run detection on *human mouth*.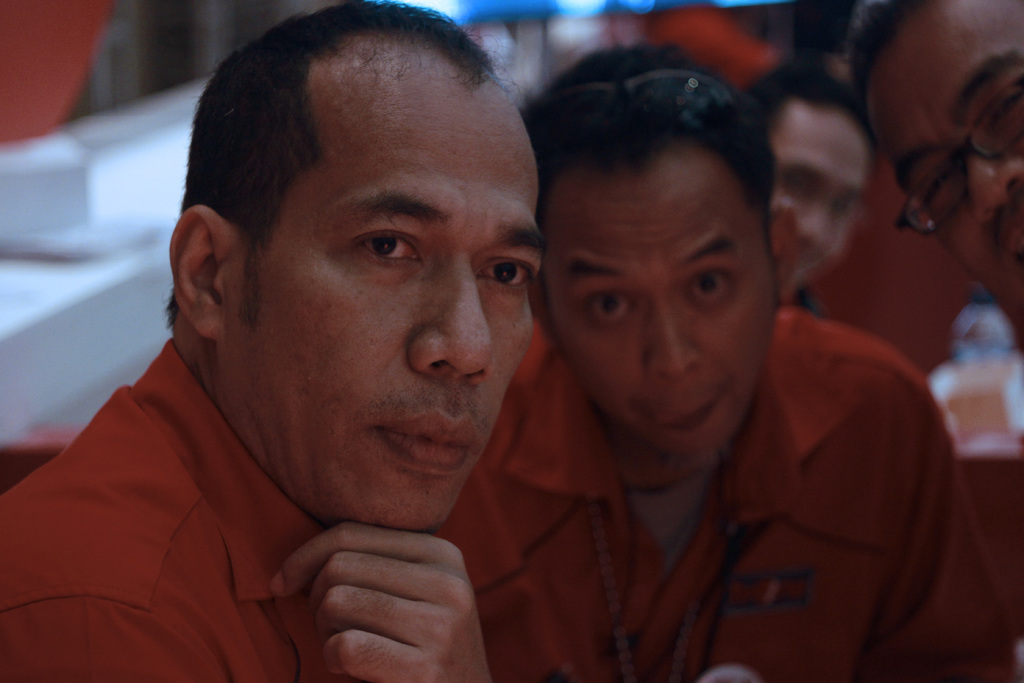
Result: (640,382,728,438).
